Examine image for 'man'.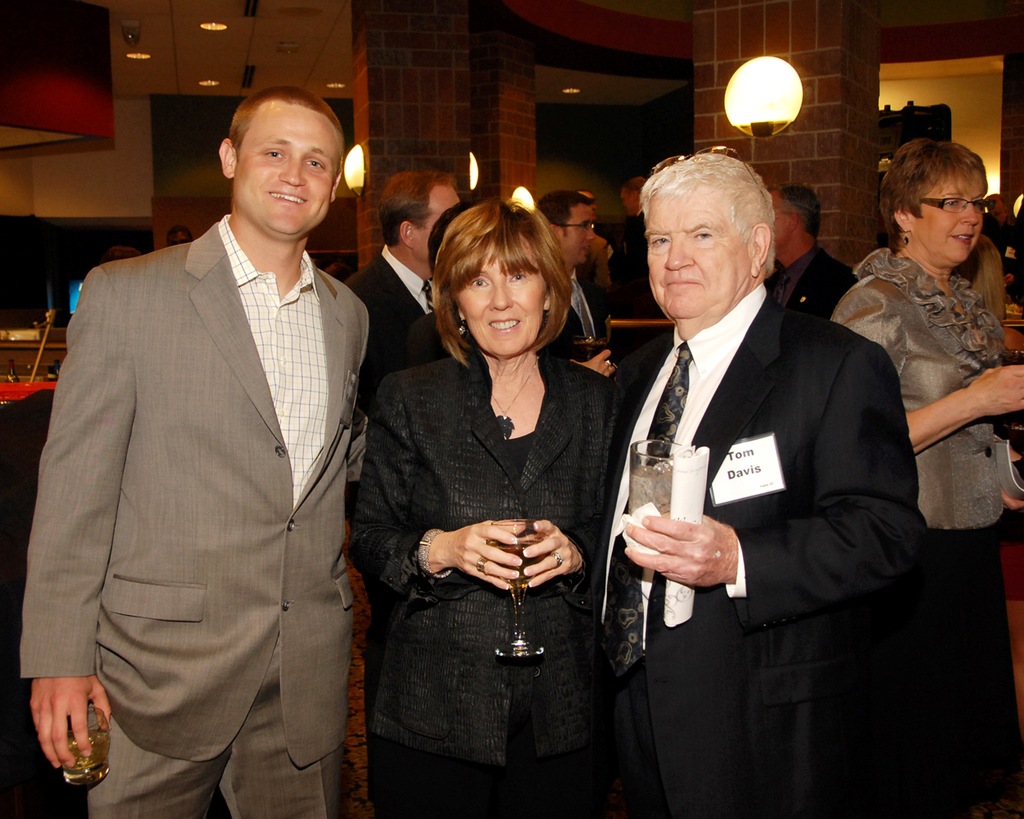
Examination result: {"x1": 20, "y1": 84, "x2": 370, "y2": 818}.
